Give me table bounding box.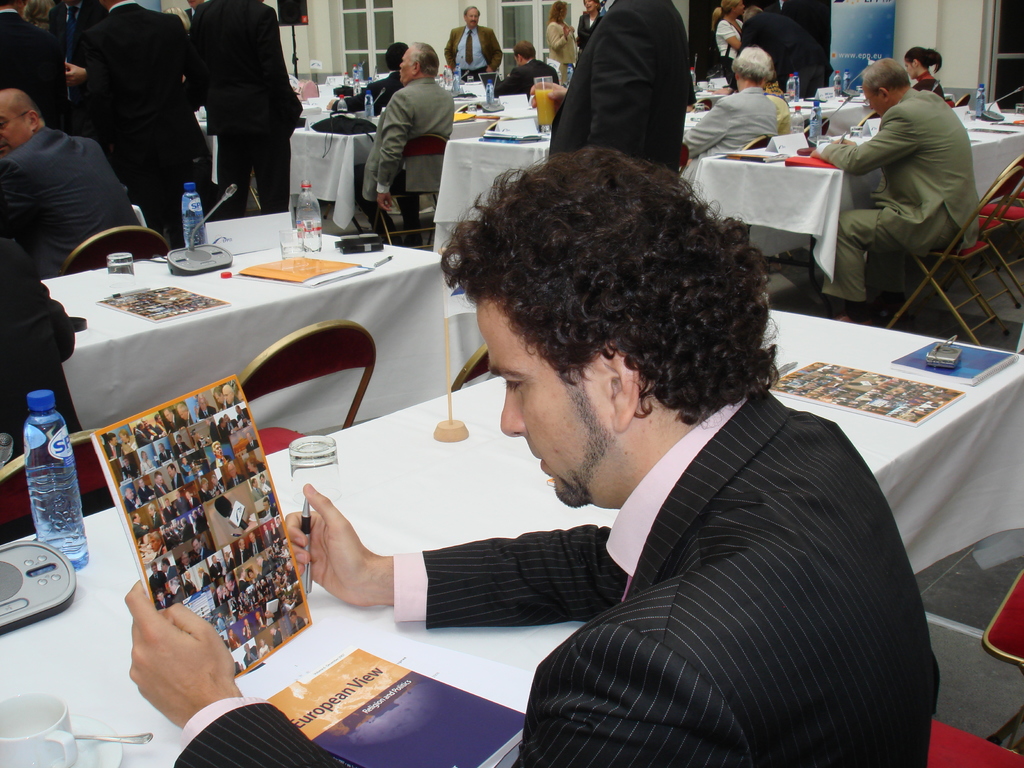
{"x1": 287, "y1": 98, "x2": 558, "y2": 233}.
